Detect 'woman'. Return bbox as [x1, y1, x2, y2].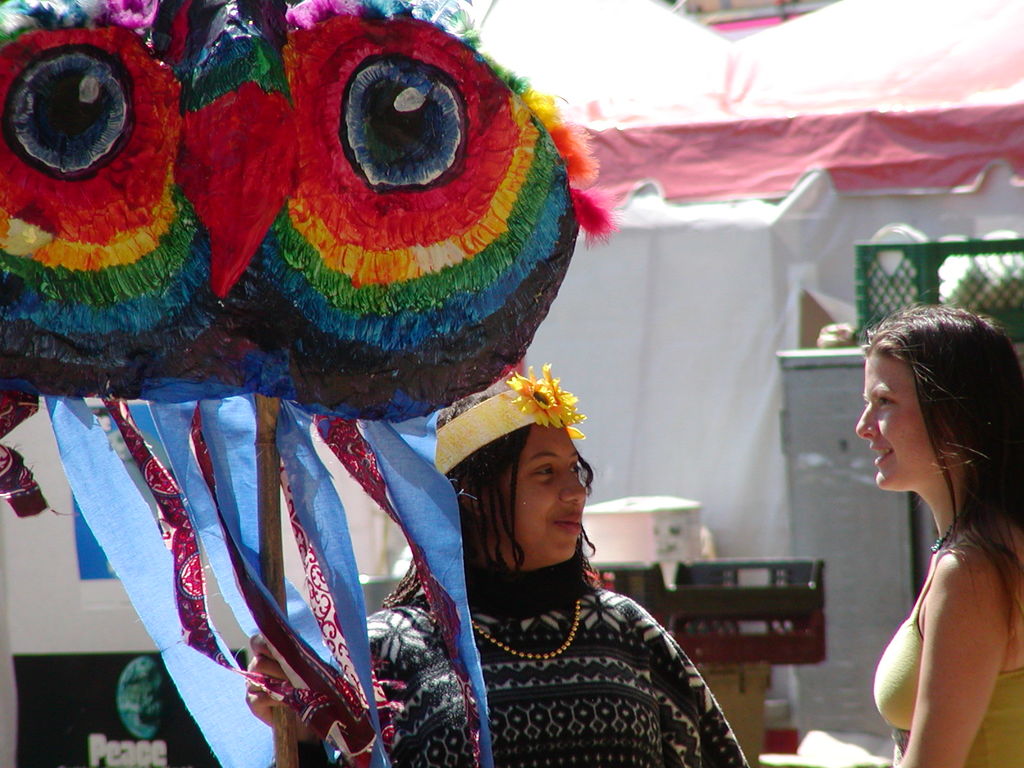
[846, 291, 1023, 767].
